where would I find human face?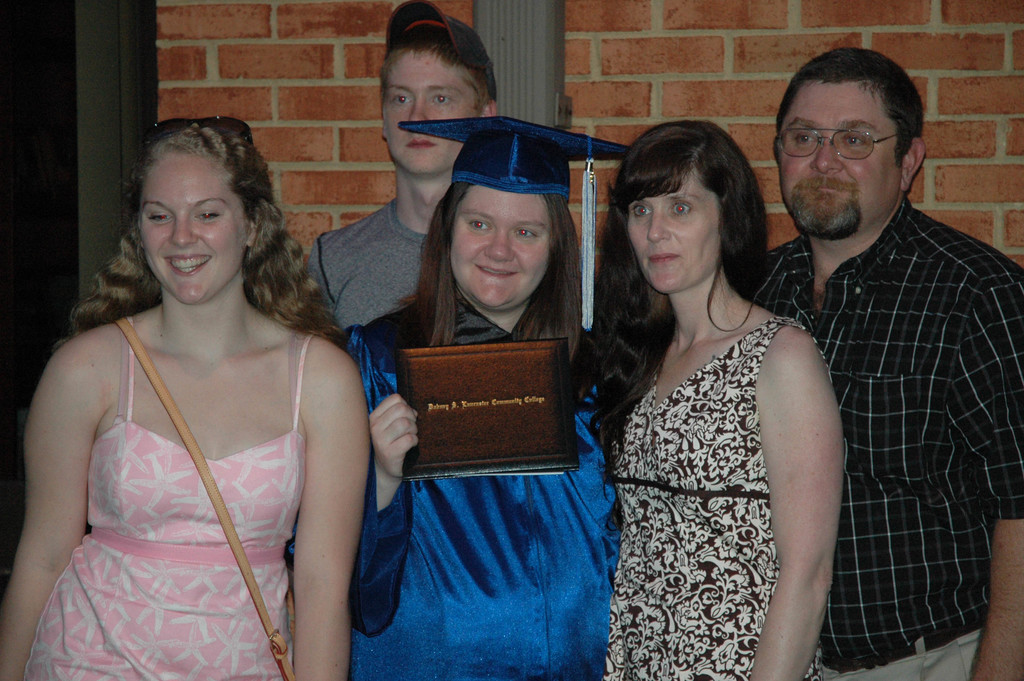
At bbox(138, 163, 245, 307).
